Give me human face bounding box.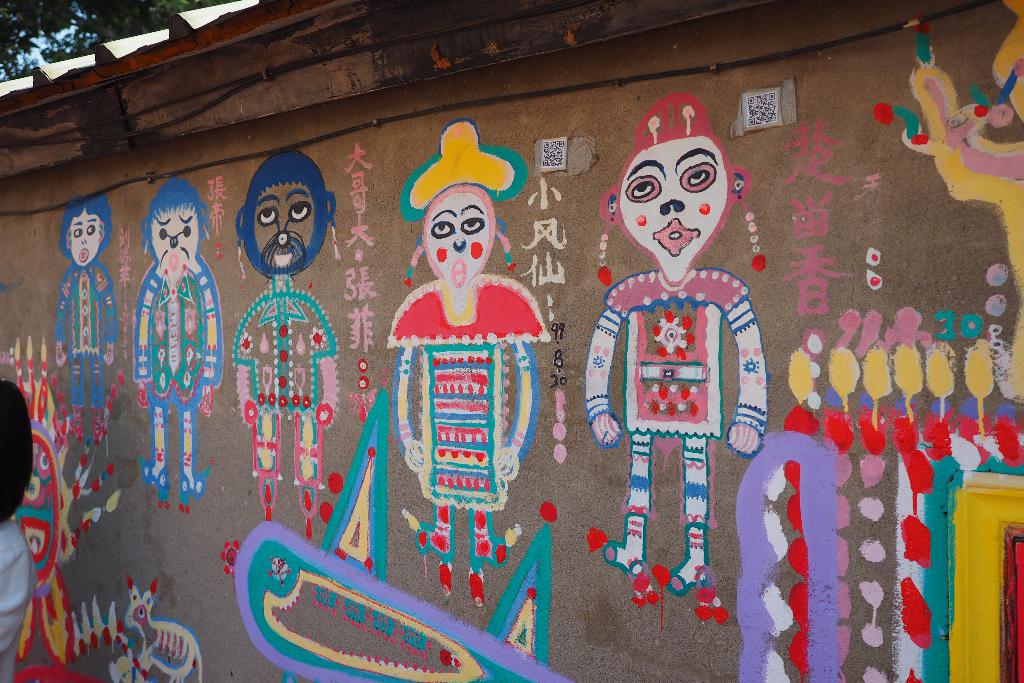
428/189/489/292.
